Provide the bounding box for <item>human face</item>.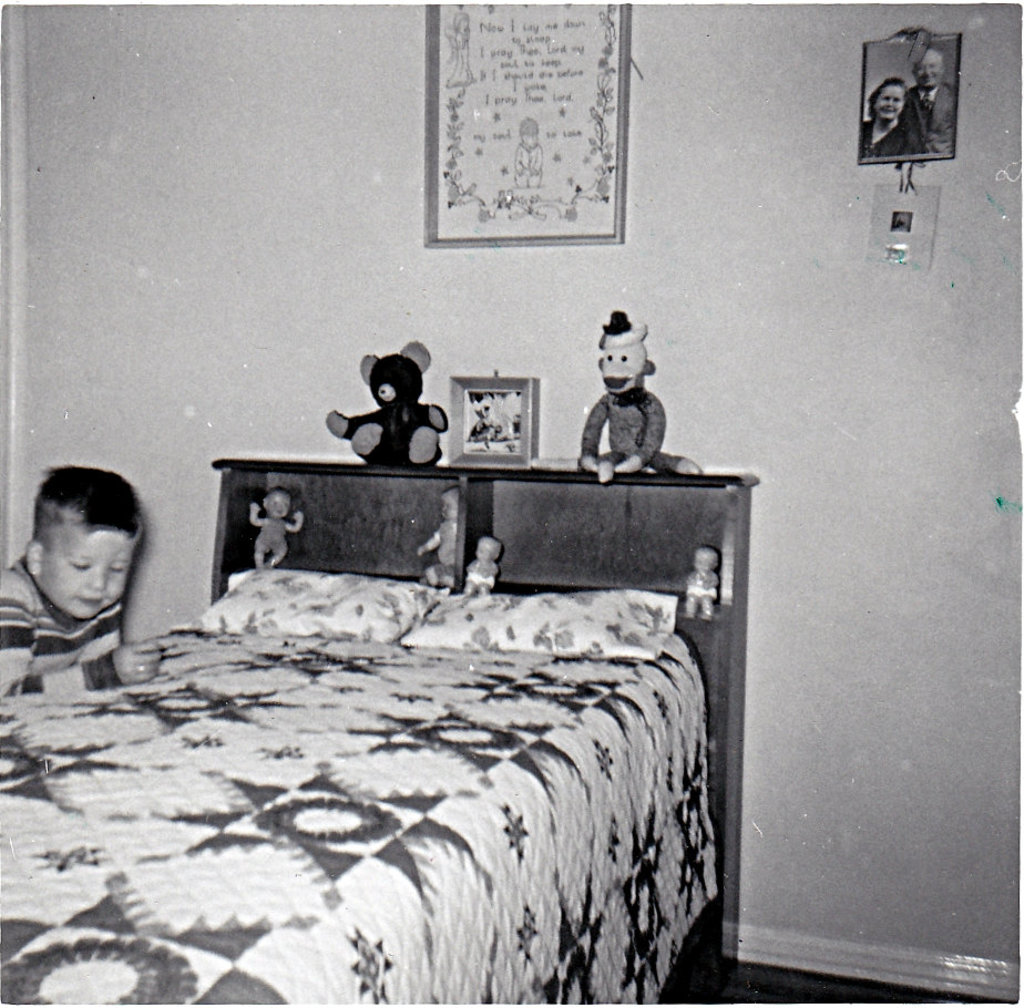
<bbox>40, 528, 145, 624</bbox>.
